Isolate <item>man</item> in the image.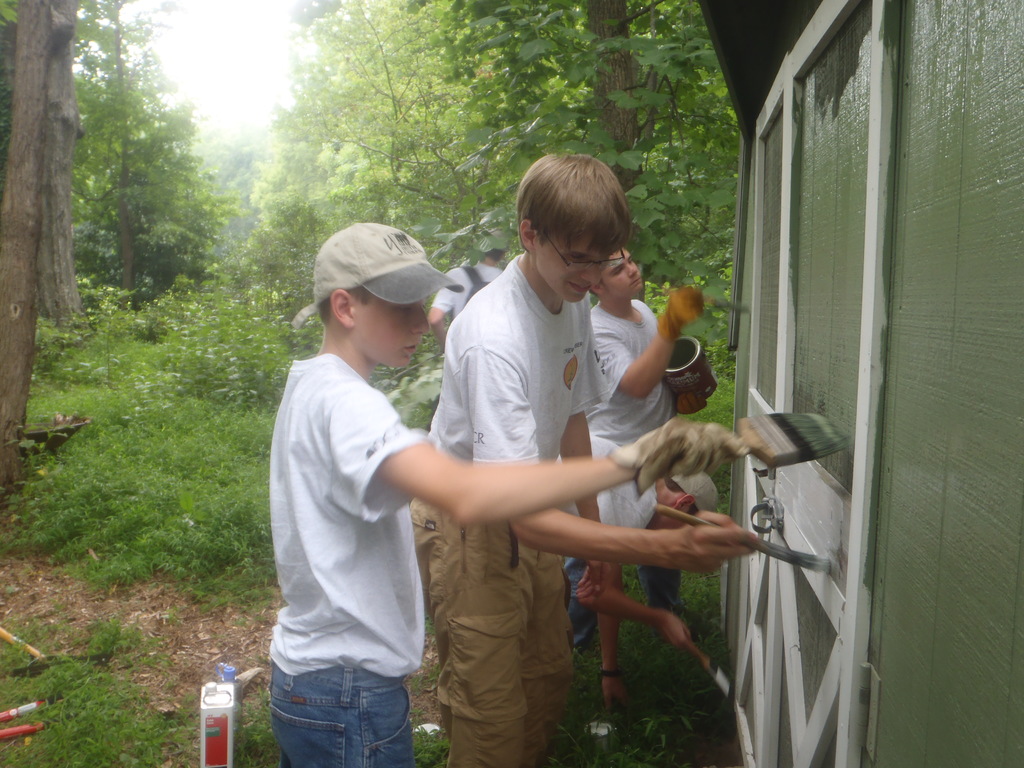
Isolated region: left=431, top=246, right=506, bottom=351.
